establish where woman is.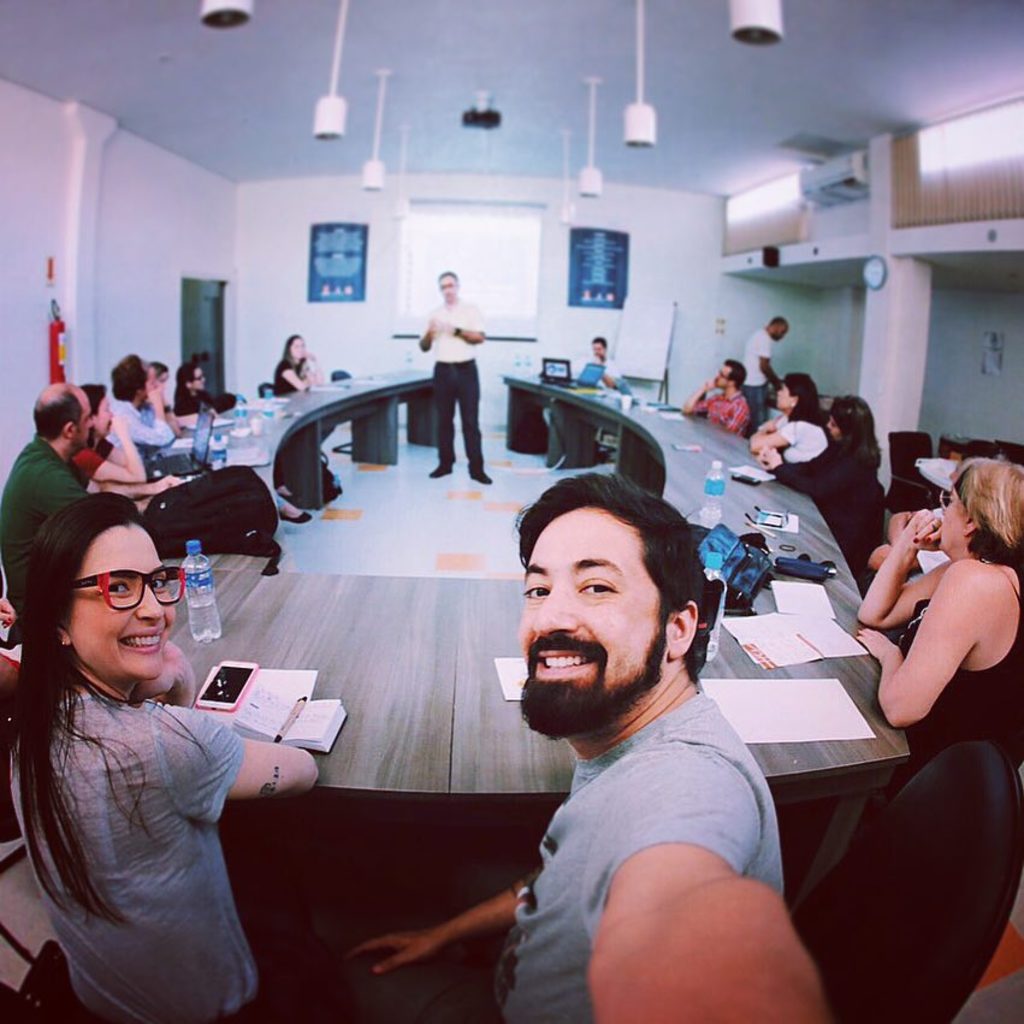
Established at box=[18, 469, 304, 1023].
